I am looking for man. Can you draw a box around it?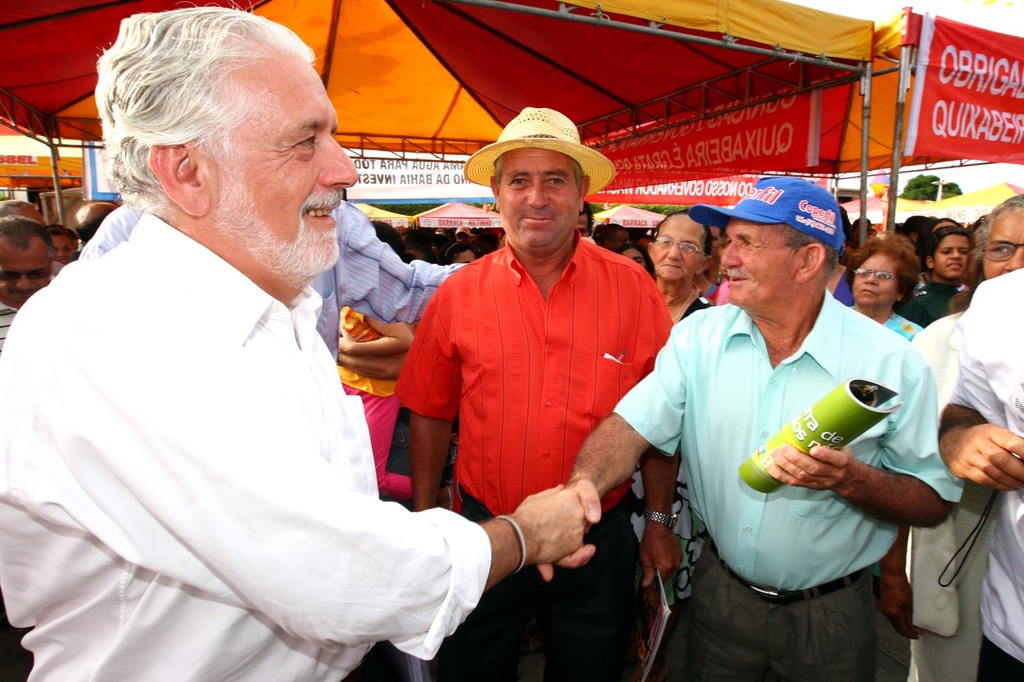
Sure, the bounding box is l=394, t=107, r=680, b=681.
